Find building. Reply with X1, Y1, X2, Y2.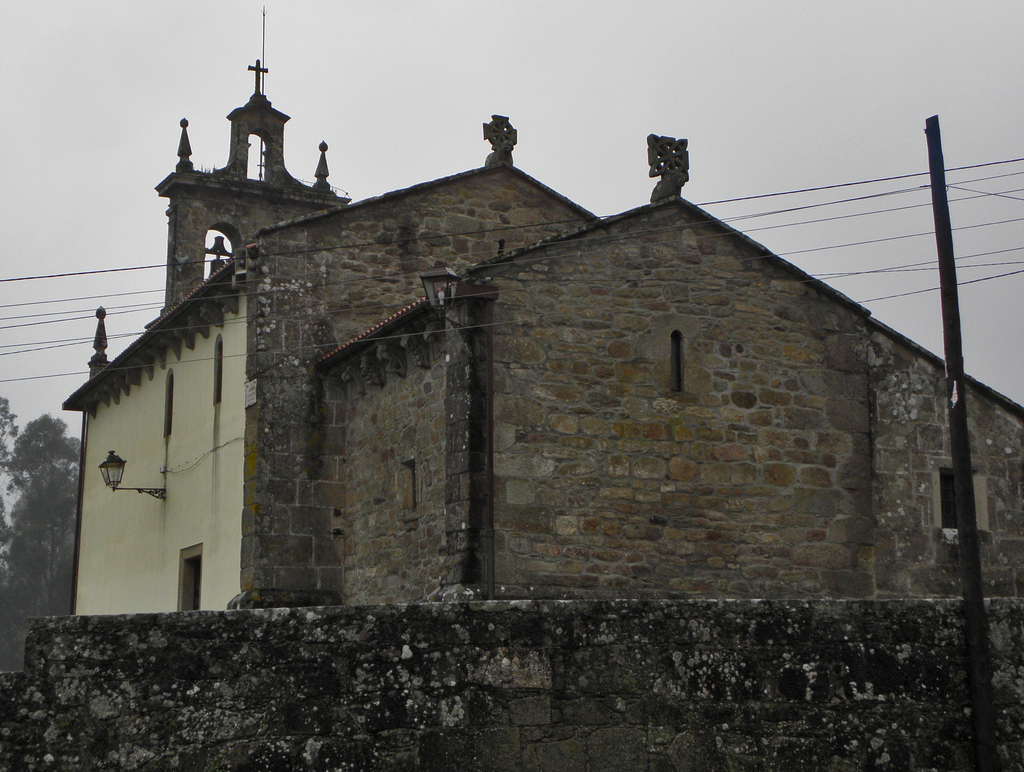
59, 56, 1023, 614.
